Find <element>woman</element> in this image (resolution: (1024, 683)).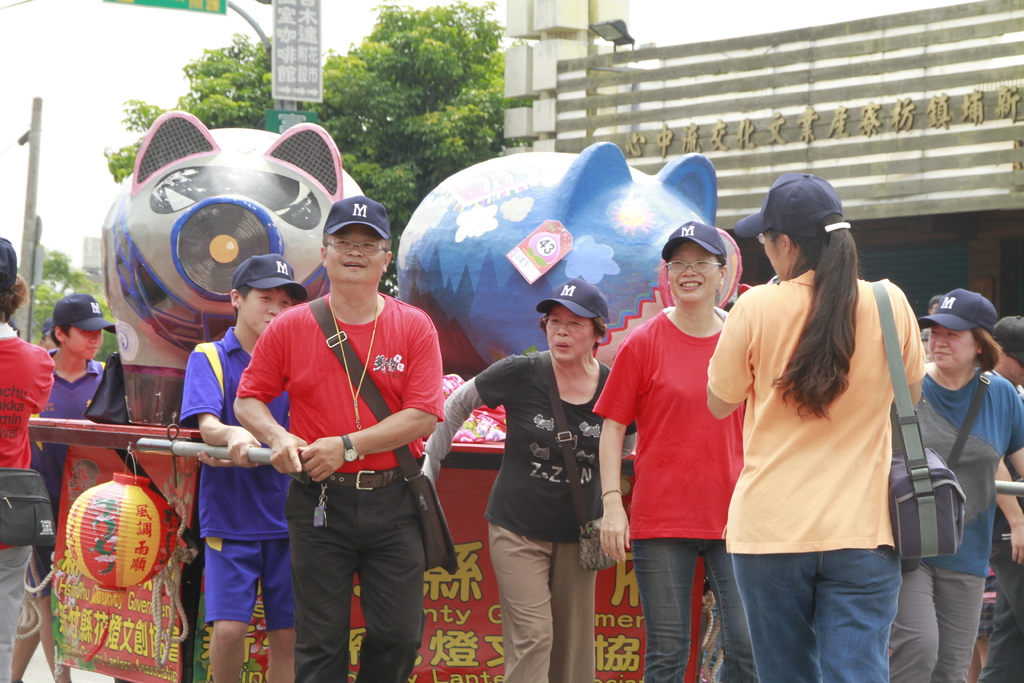
(592, 219, 758, 682).
